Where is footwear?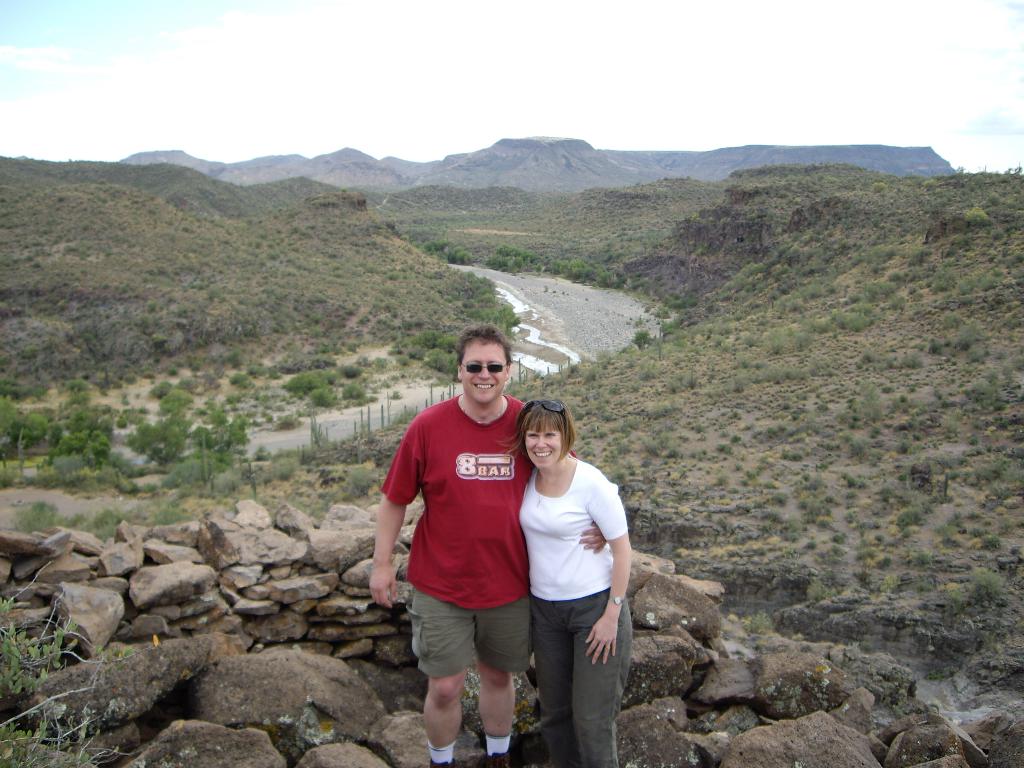
crop(424, 755, 456, 767).
